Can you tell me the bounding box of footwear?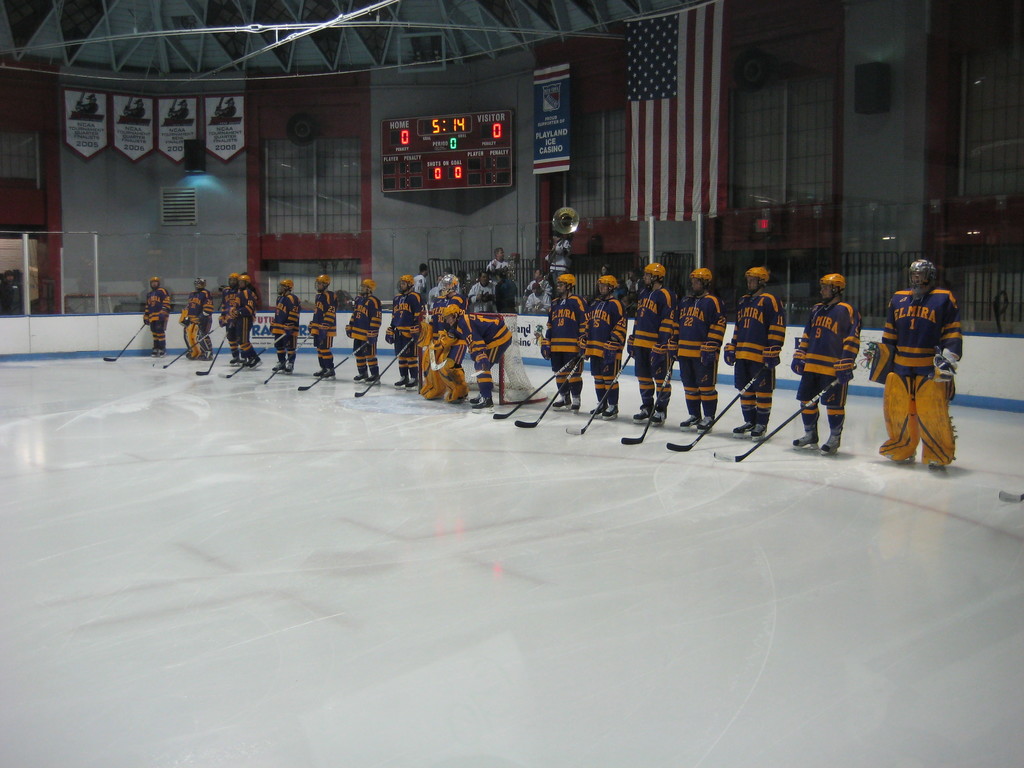
detection(472, 396, 495, 406).
